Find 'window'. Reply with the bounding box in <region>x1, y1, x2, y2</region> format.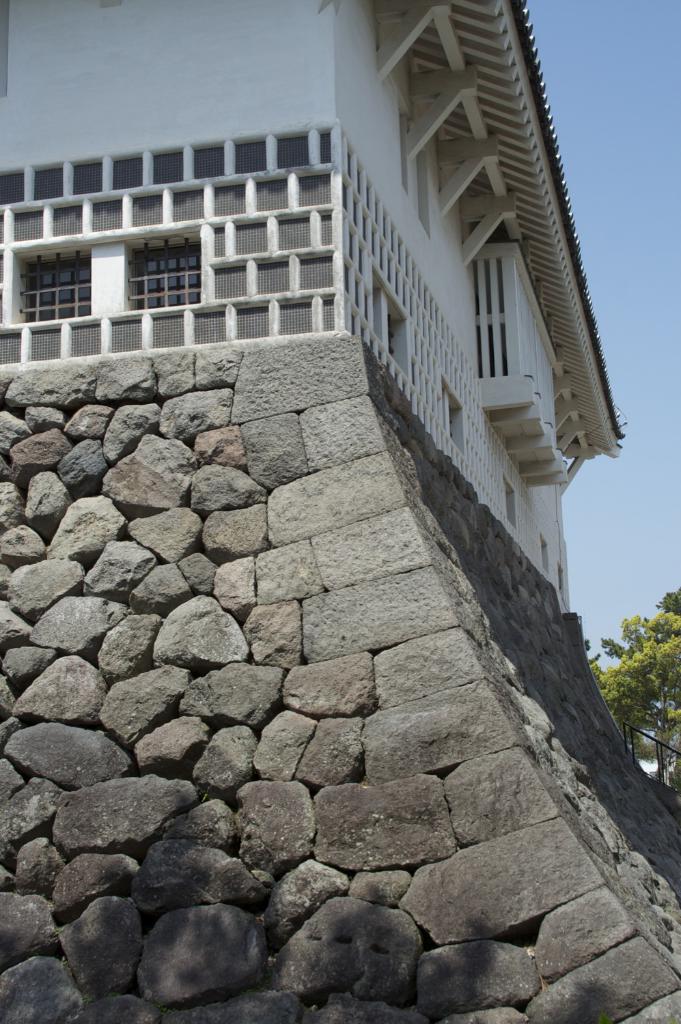
<region>23, 251, 91, 317</region>.
